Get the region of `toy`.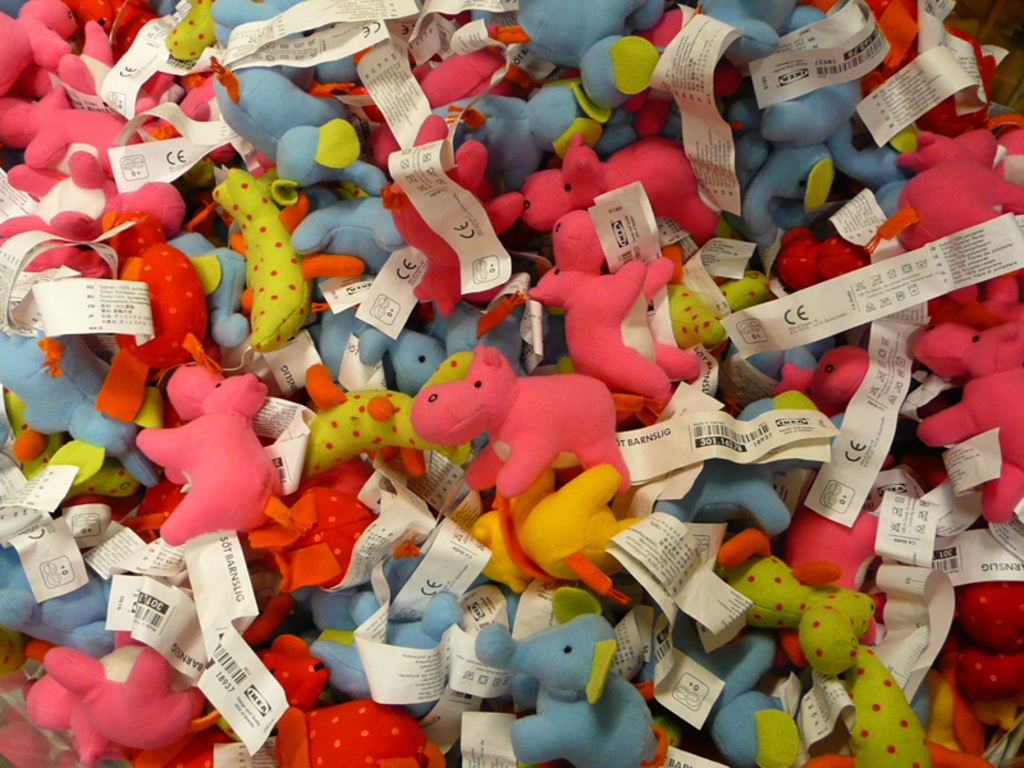
790:438:922:521.
